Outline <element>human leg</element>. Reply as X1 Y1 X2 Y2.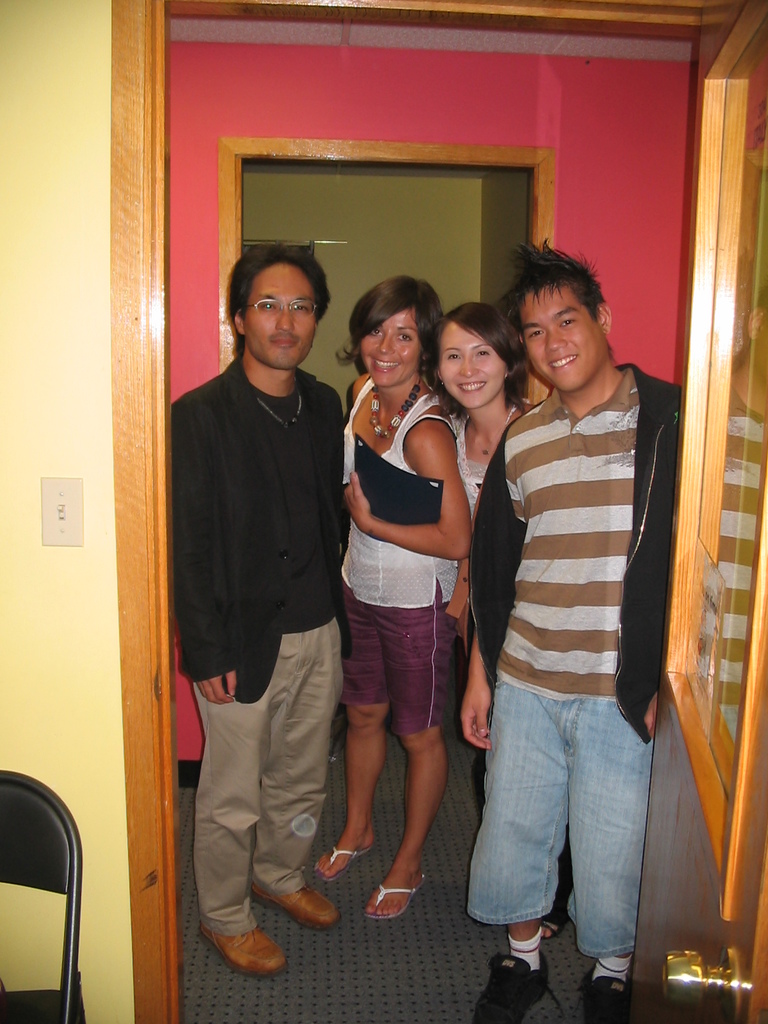
351 586 461 923.
